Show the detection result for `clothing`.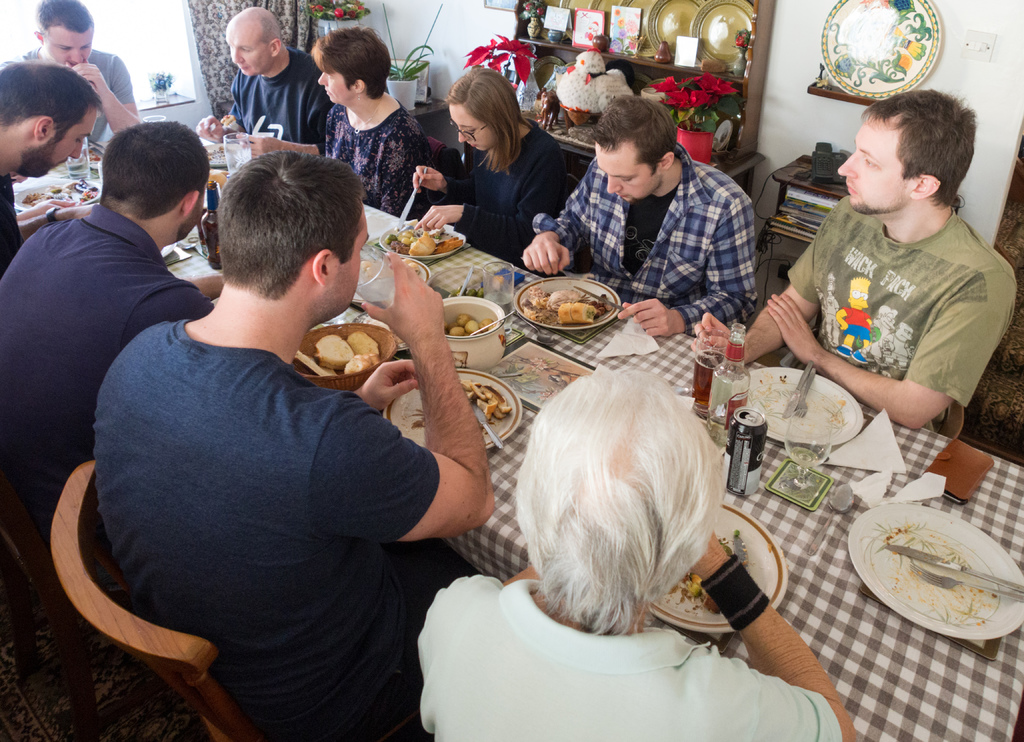
box(0, 203, 214, 530).
